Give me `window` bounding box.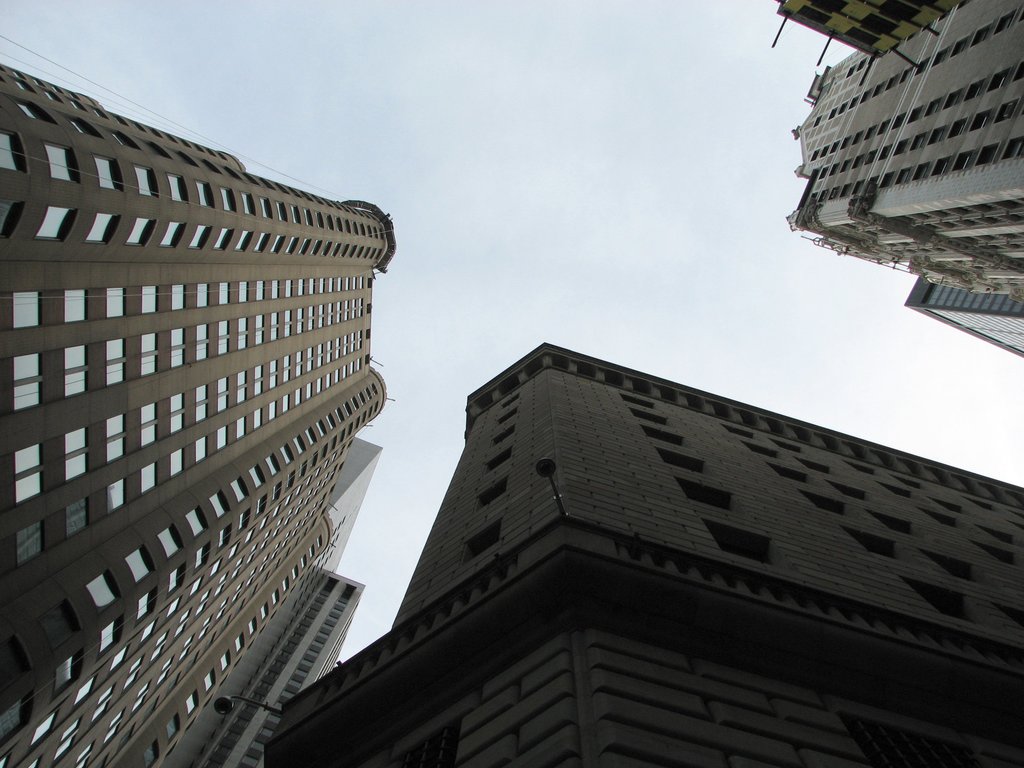
[x1=71, y1=671, x2=100, y2=712].
